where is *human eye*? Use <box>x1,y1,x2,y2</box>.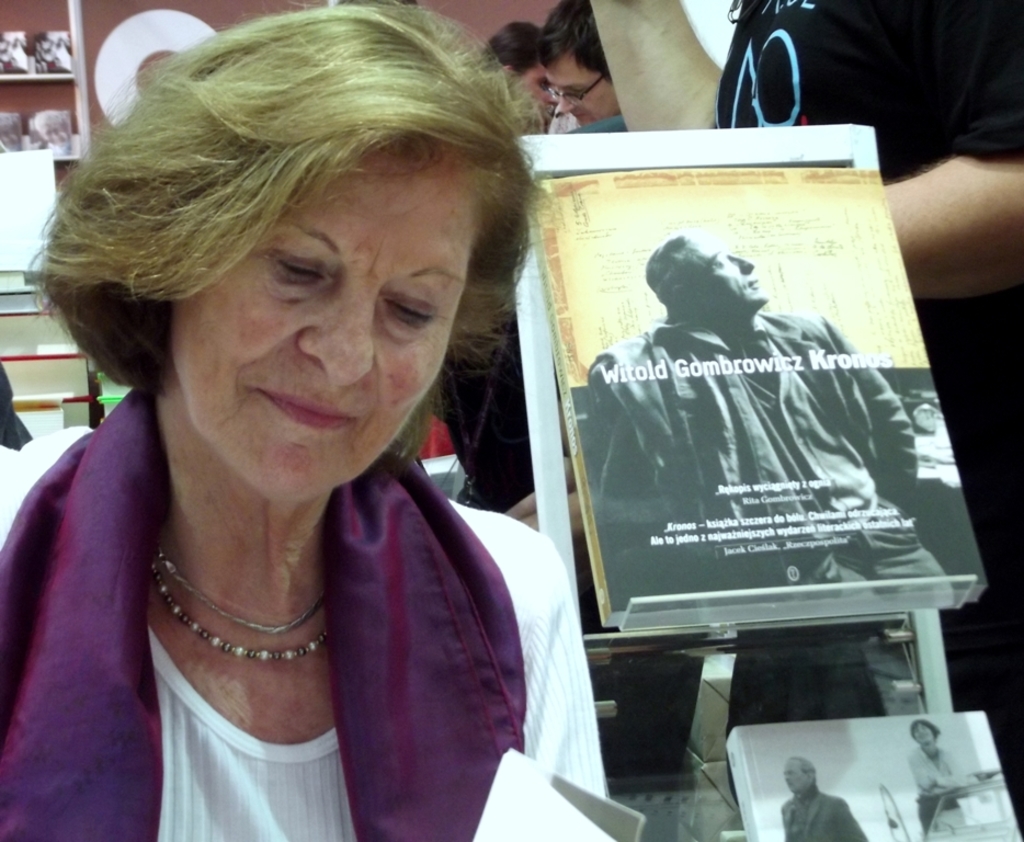
<box>378,284,442,326</box>.
